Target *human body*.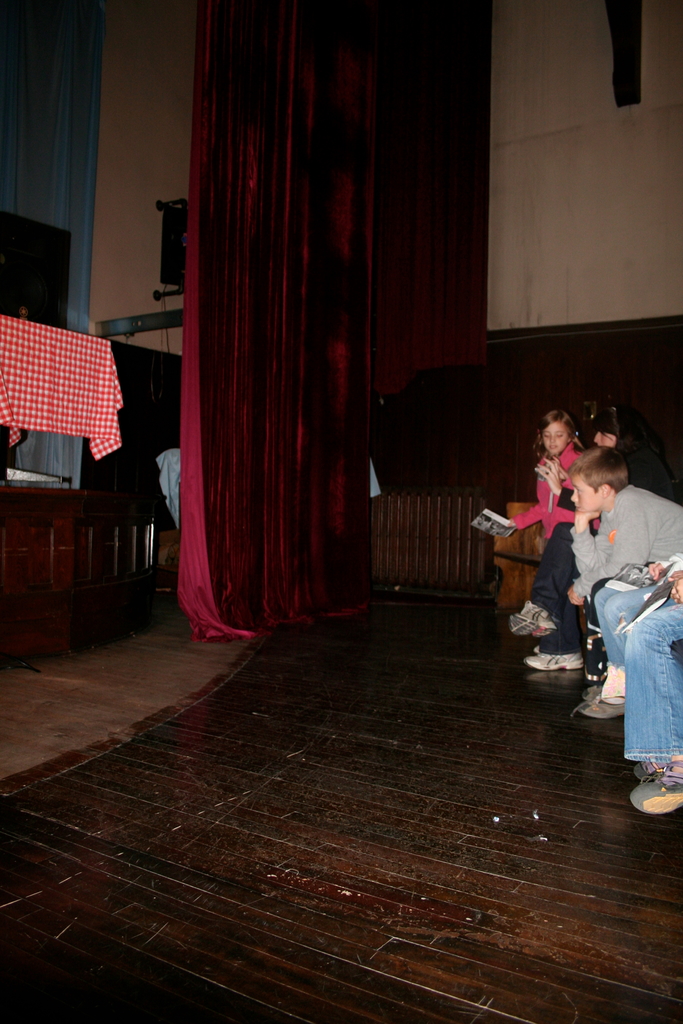
Target region: {"left": 502, "top": 405, "right": 676, "bottom": 673}.
